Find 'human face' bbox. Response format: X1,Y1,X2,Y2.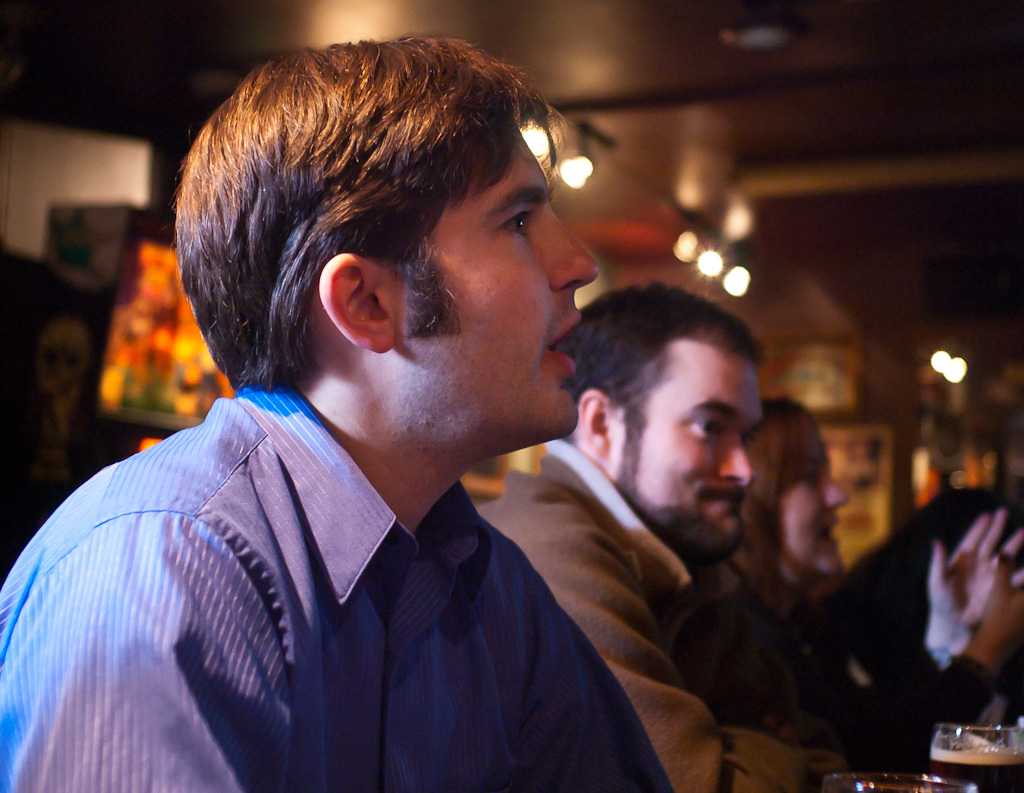
402,127,597,466.
